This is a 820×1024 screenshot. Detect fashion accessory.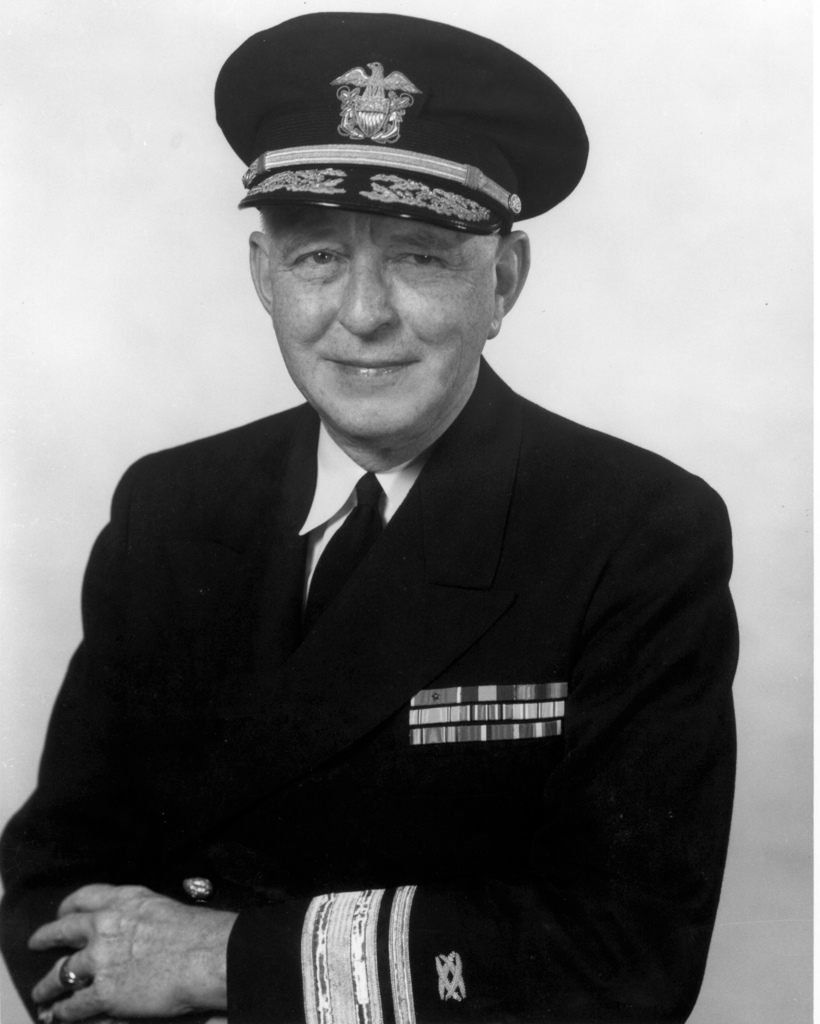
l=58, t=949, r=86, b=993.
